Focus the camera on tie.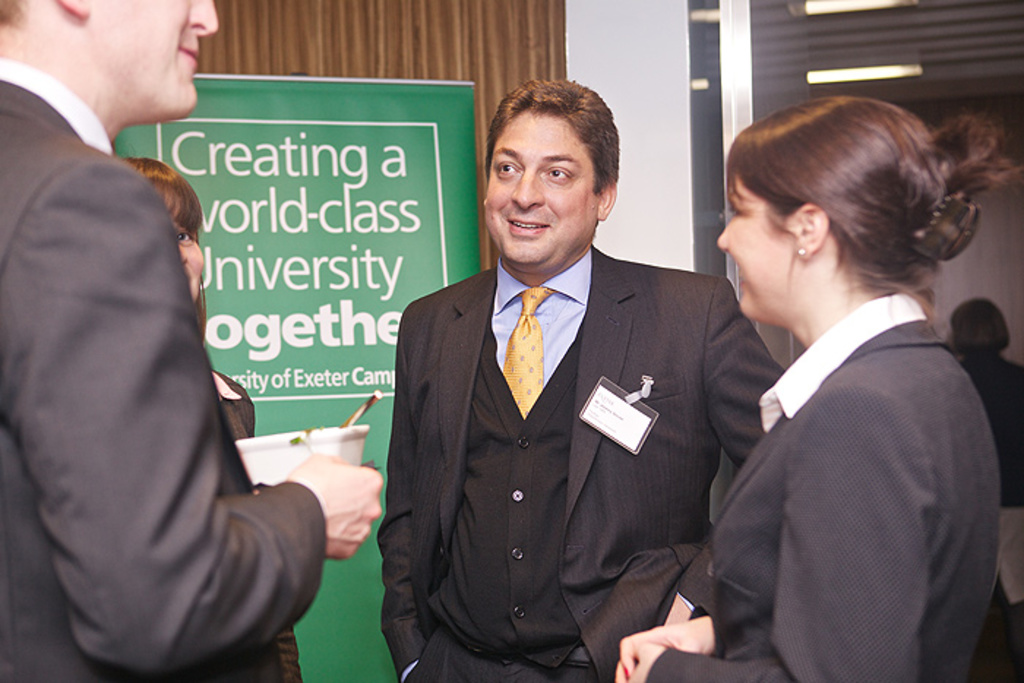
Focus region: (499,288,551,420).
